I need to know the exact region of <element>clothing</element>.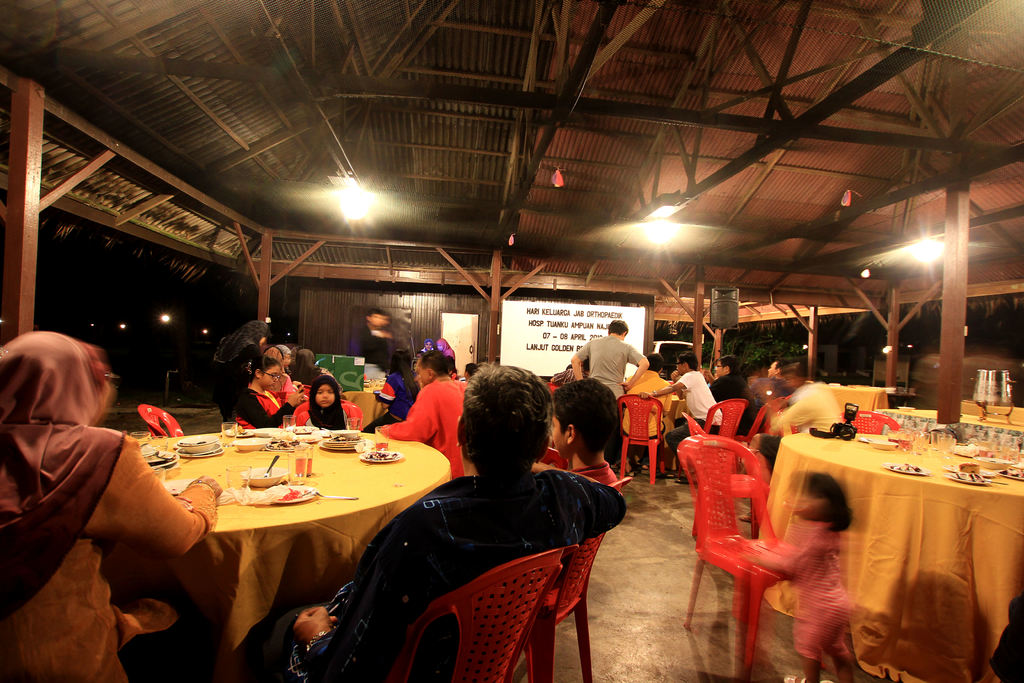
Region: BBox(365, 378, 427, 438).
